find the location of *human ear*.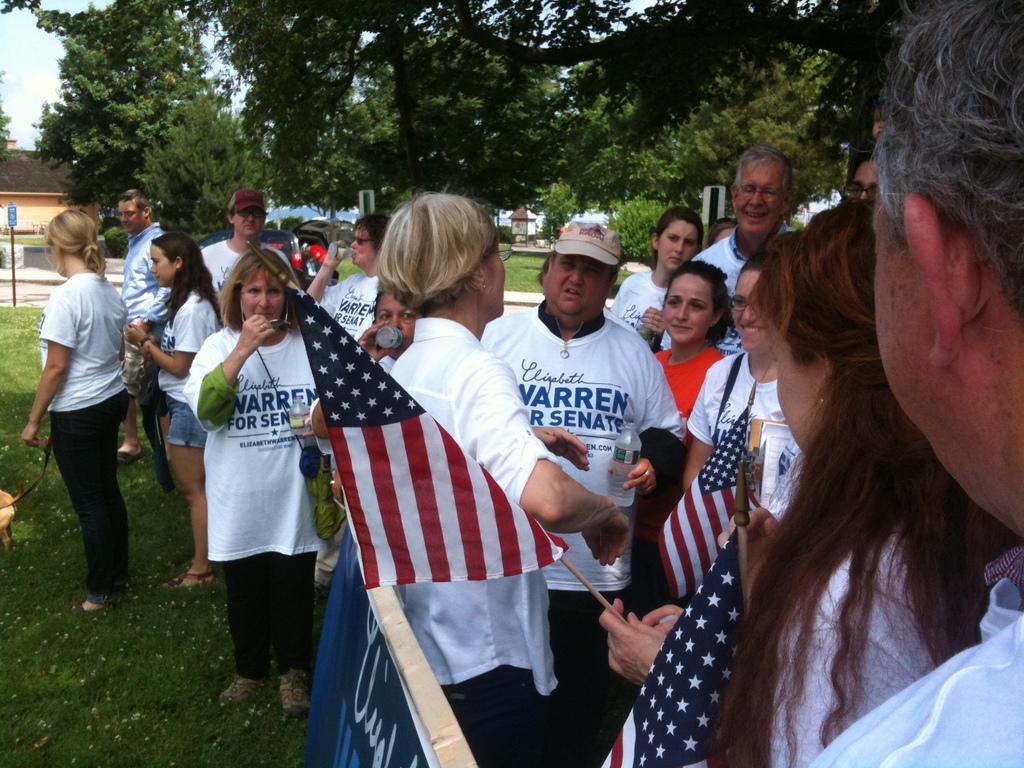
Location: select_region(172, 254, 184, 270).
